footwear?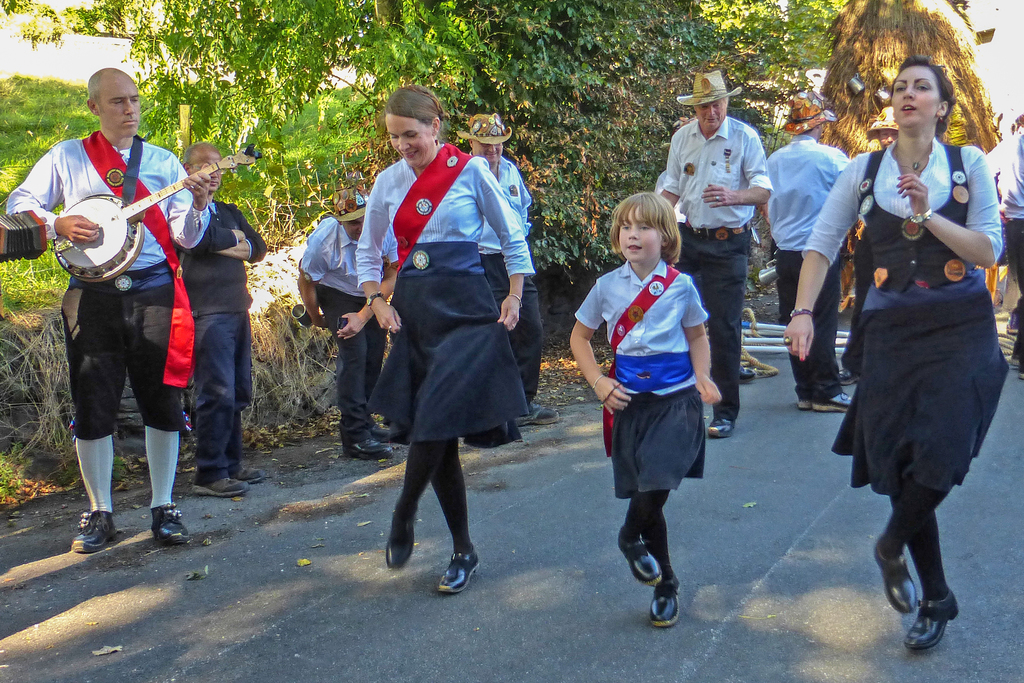
(x1=383, y1=513, x2=413, y2=568)
